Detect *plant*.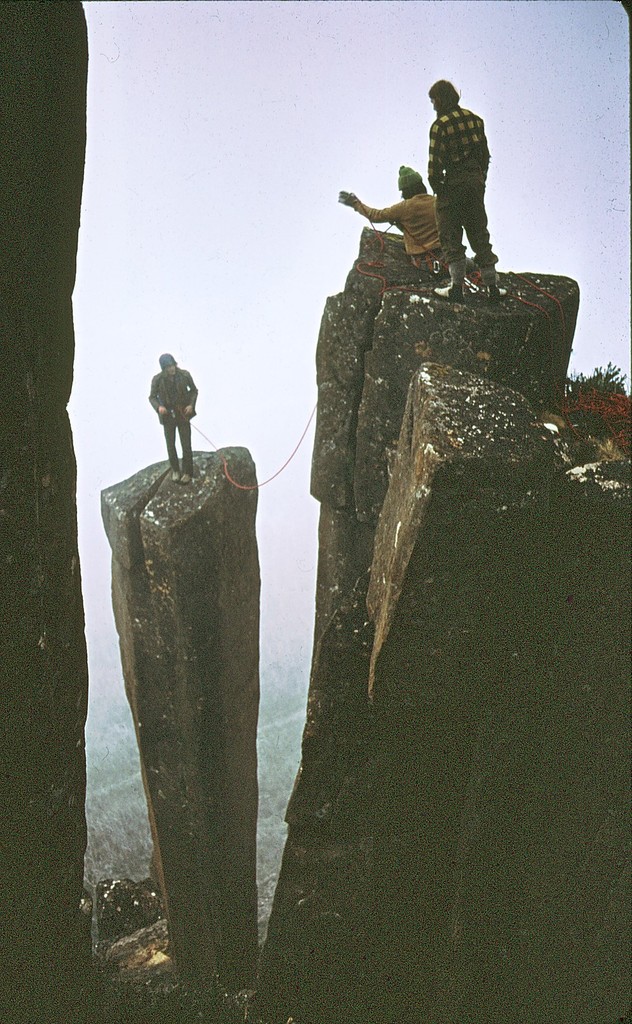
Detected at l=252, t=594, r=309, b=972.
